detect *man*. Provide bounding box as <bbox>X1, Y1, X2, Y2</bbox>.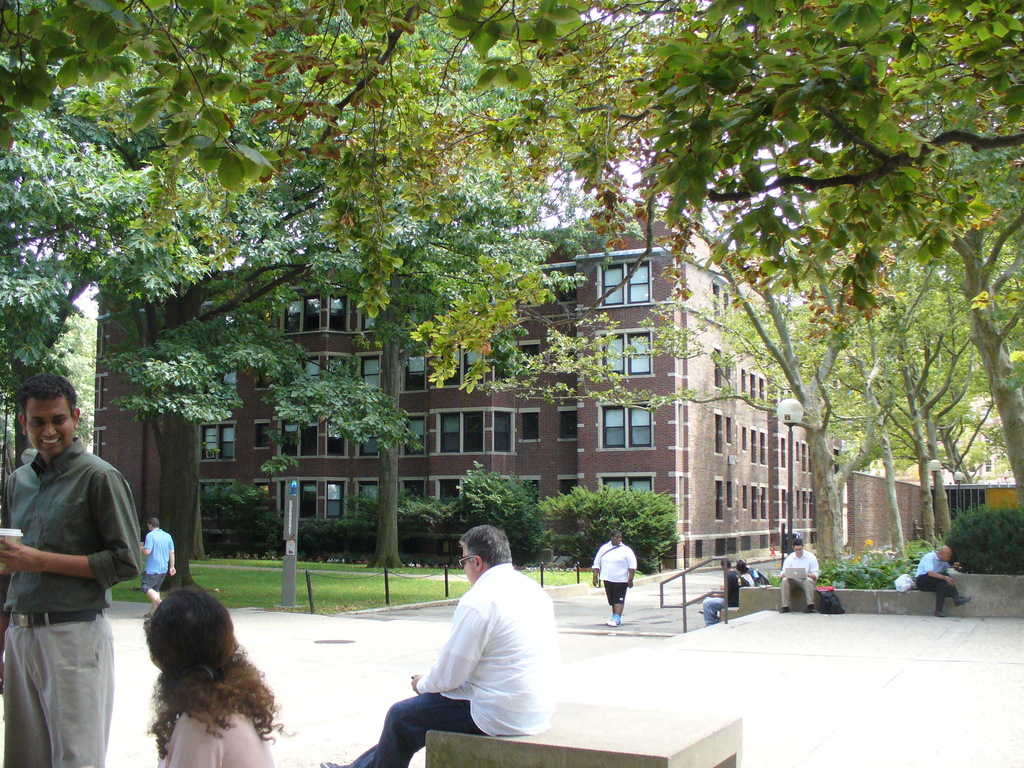
<bbox>8, 341, 161, 758</bbox>.
